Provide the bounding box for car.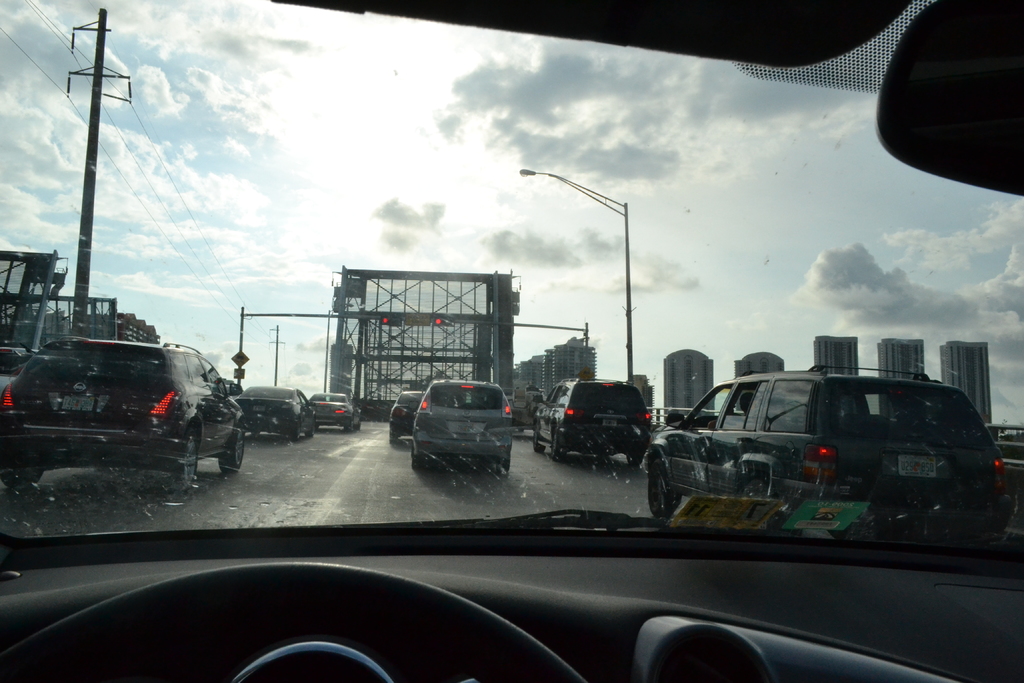
pyautogui.locateOnScreen(390, 388, 425, 441).
